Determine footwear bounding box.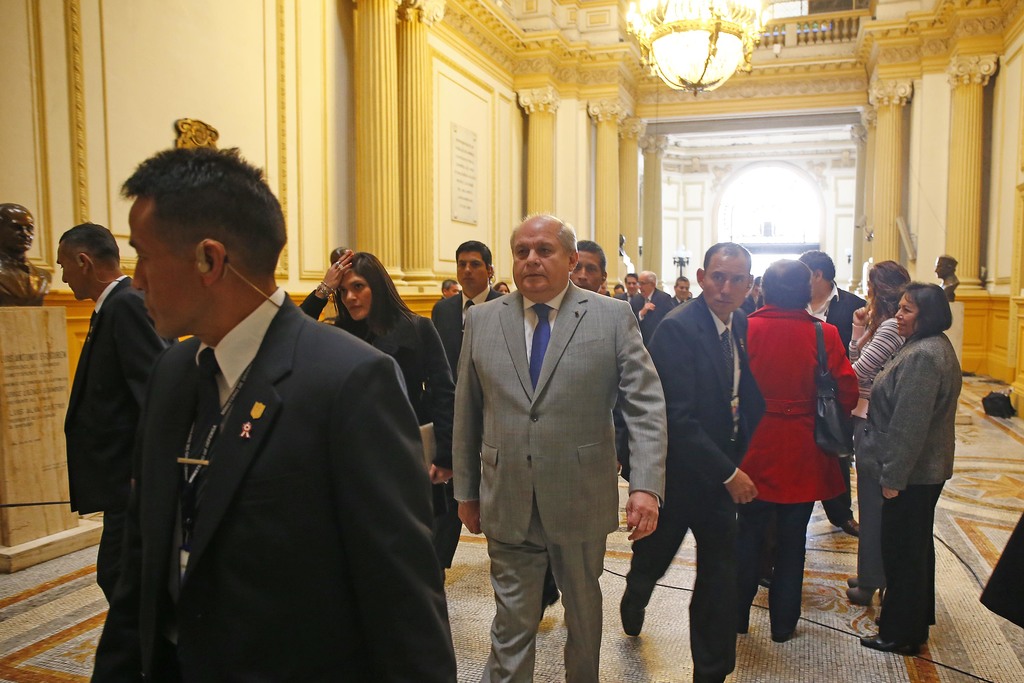
Determined: (739,627,746,635).
